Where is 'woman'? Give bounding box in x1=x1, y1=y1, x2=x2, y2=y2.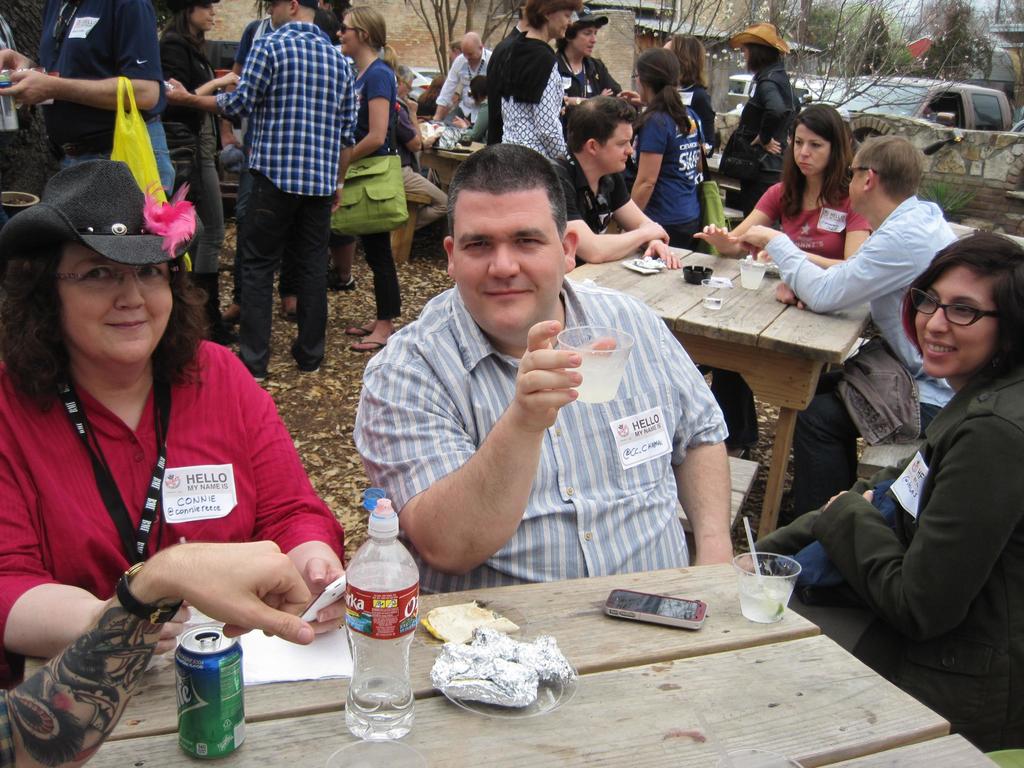
x1=331, y1=3, x2=420, y2=353.
